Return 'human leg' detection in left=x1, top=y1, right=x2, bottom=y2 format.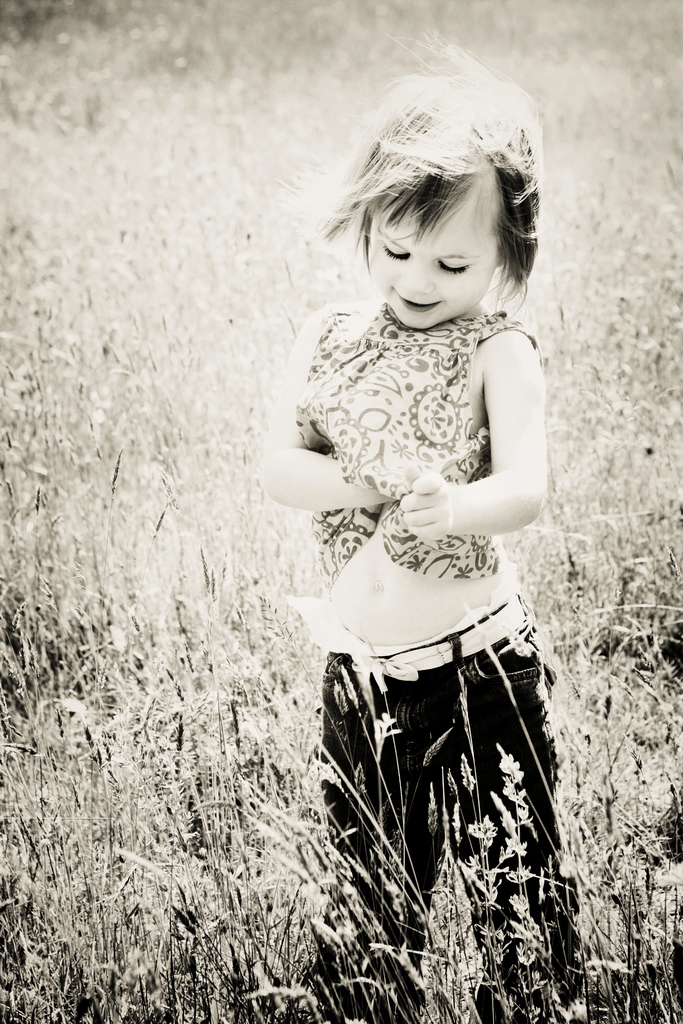
left=424, top=623, right=581, bottom=1023.
